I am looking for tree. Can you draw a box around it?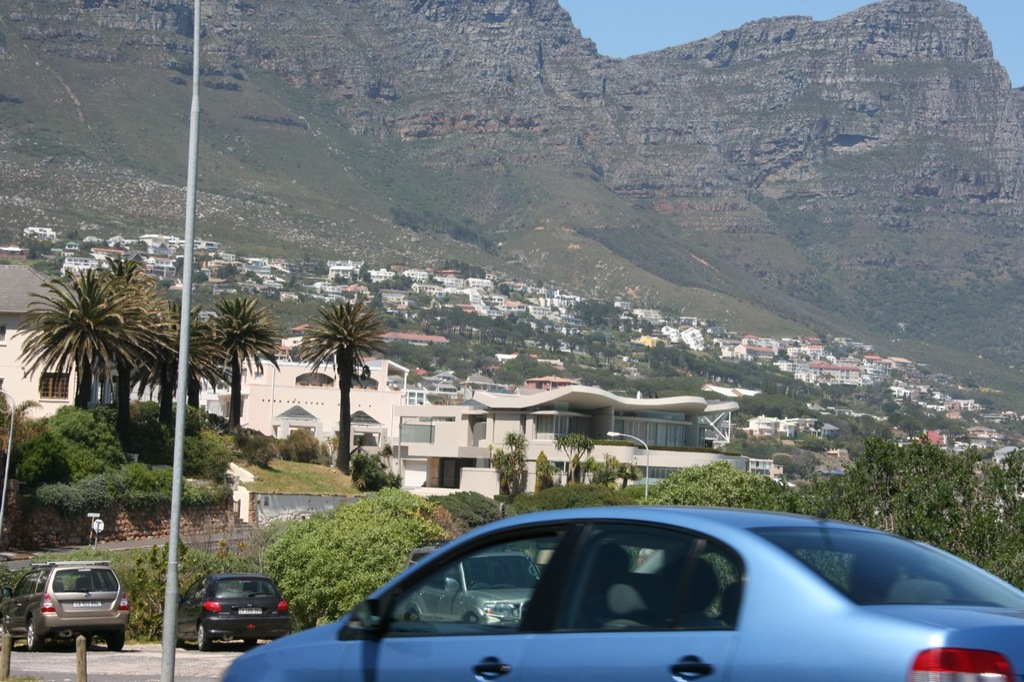
Sure, the bounding box is x1=298 y1=300 x2=389 y2=486.
